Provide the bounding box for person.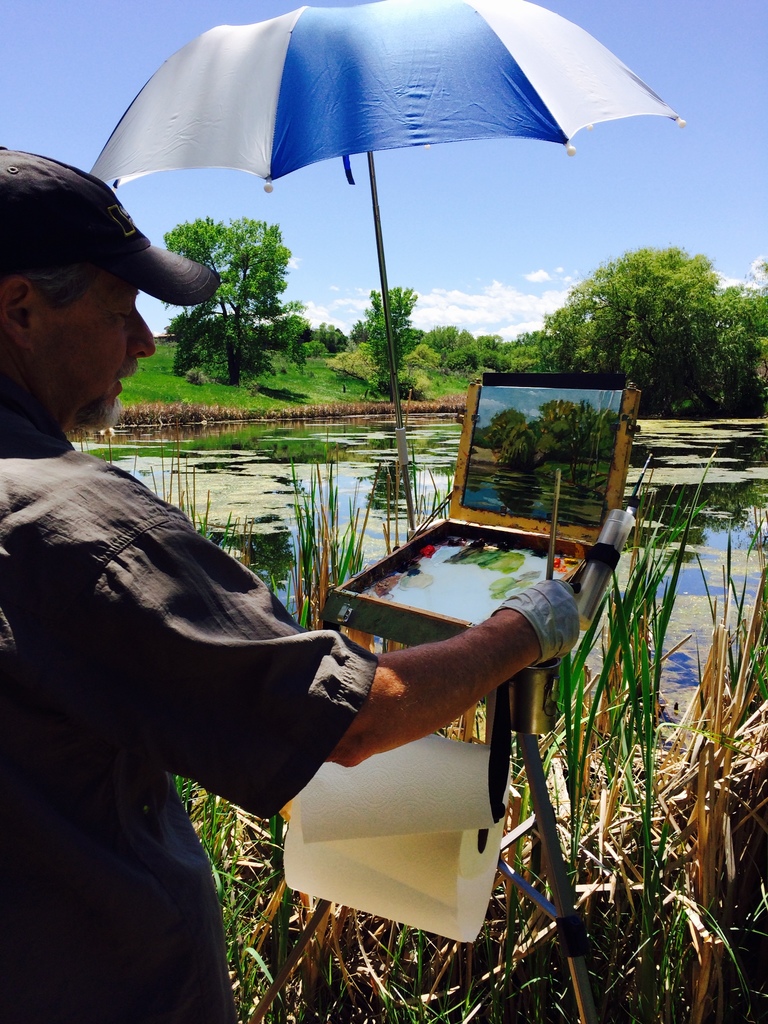
rect(0, 136, 586, 1023).
